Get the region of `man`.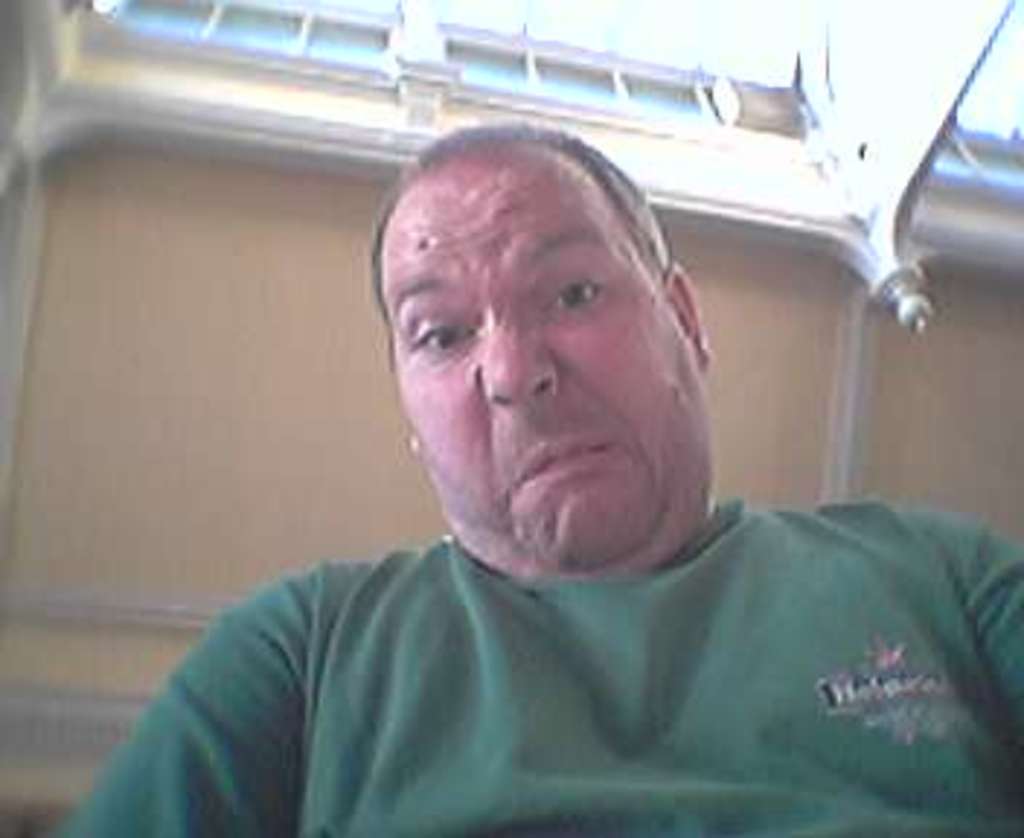
region(105, 102, 1004, 806).
